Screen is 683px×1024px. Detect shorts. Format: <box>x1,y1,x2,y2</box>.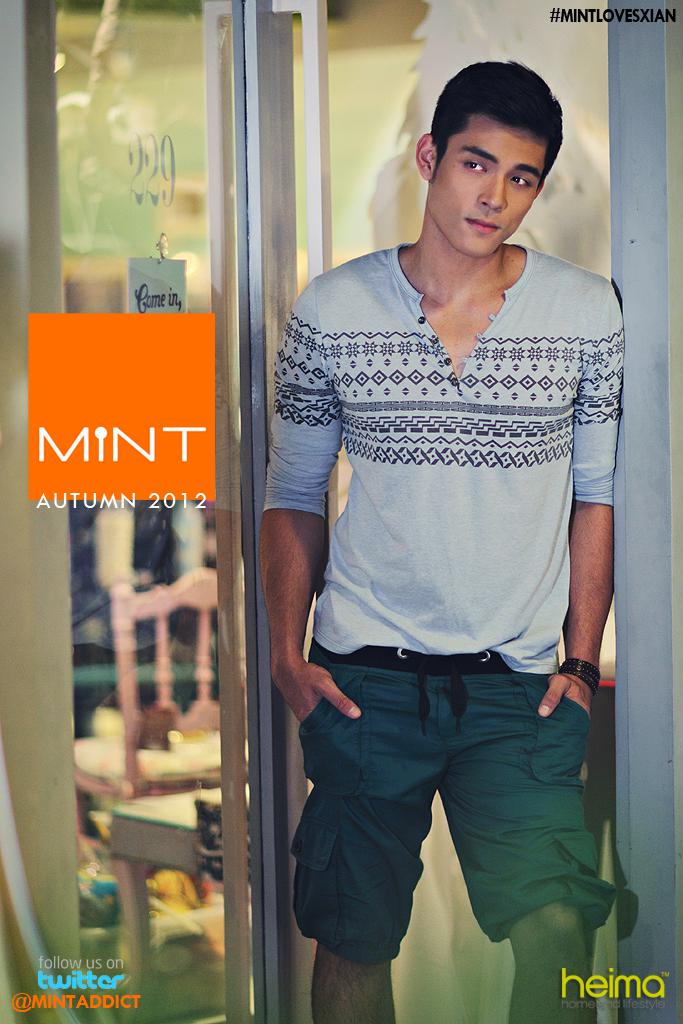
<box>302,611,625,1023</box>.
